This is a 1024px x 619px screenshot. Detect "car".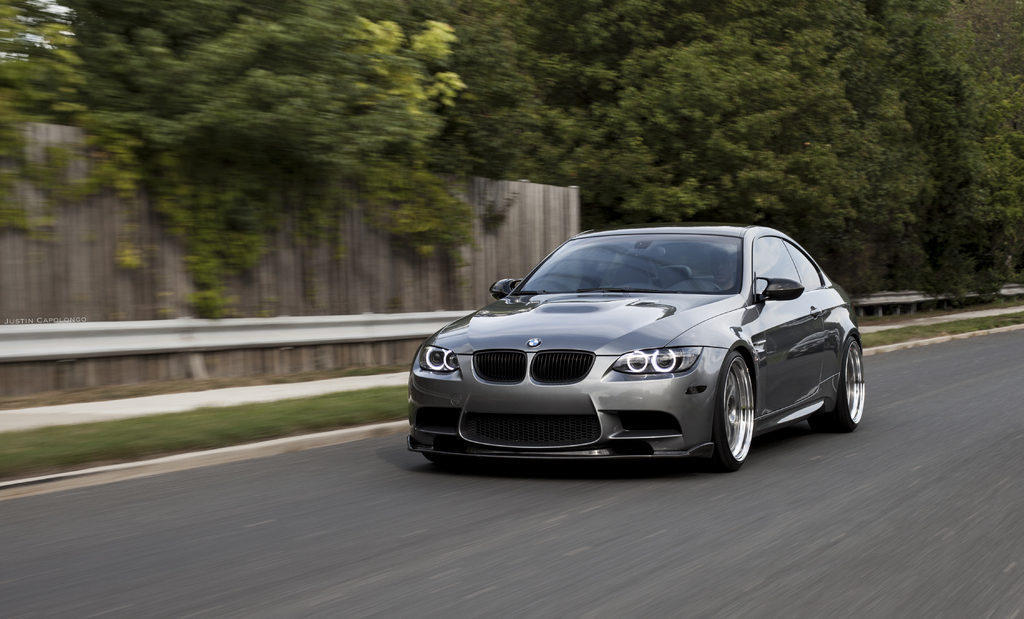
bbox(414, 229, 869, 473).
